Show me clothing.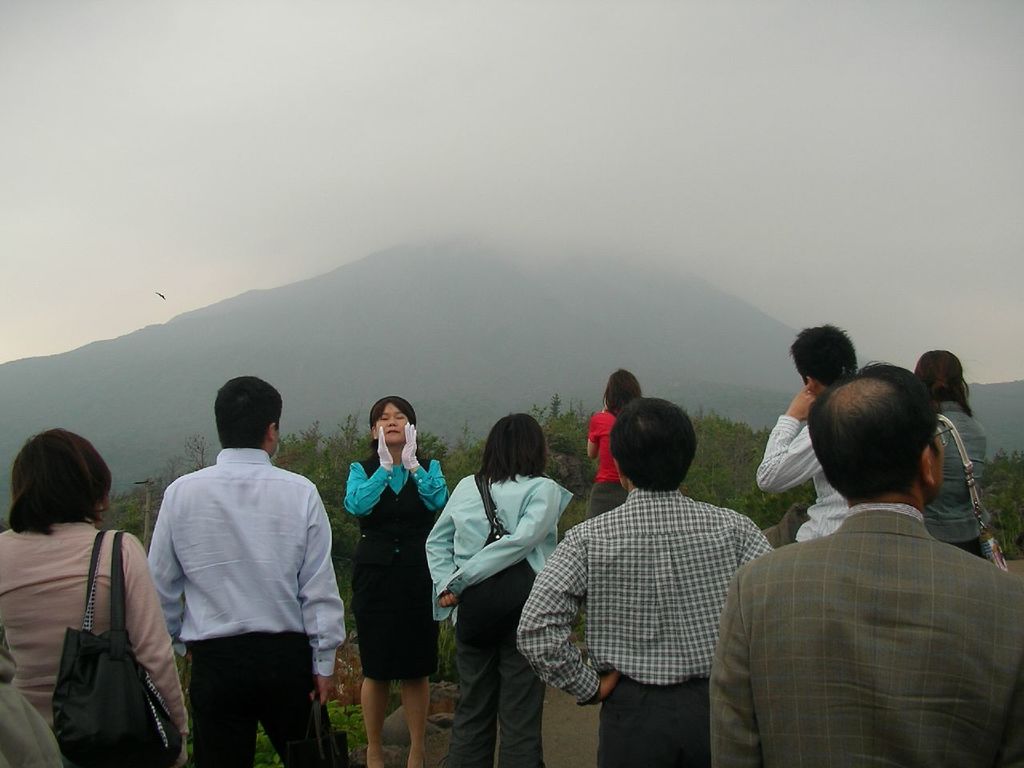
clothing is here: 342:444:450:678.
